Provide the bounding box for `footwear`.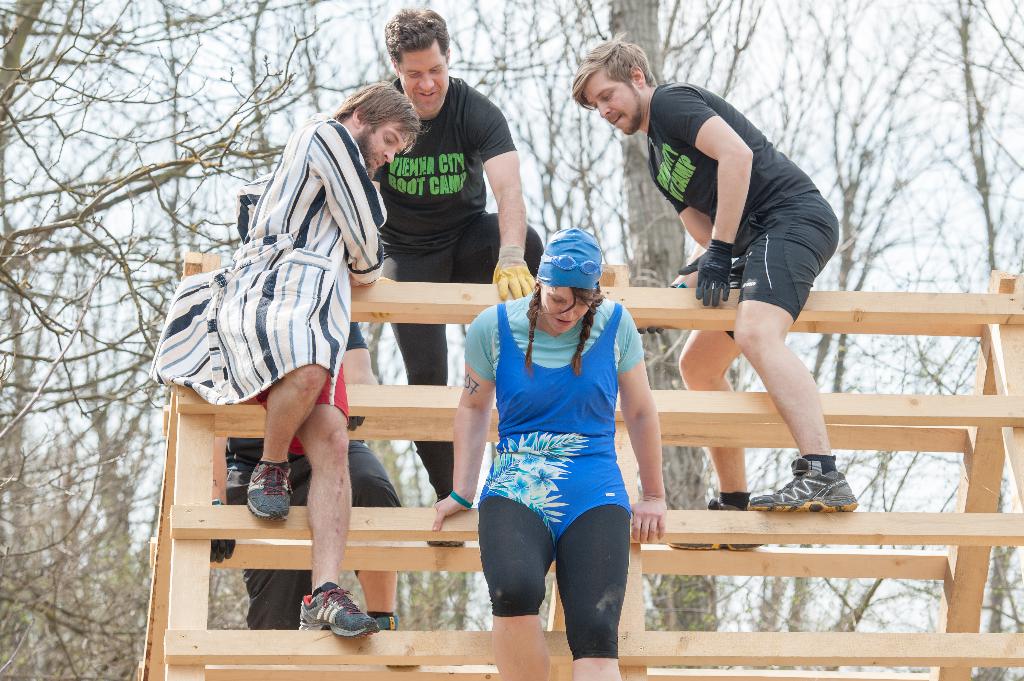
bbox(420, 532, 462, 545).
